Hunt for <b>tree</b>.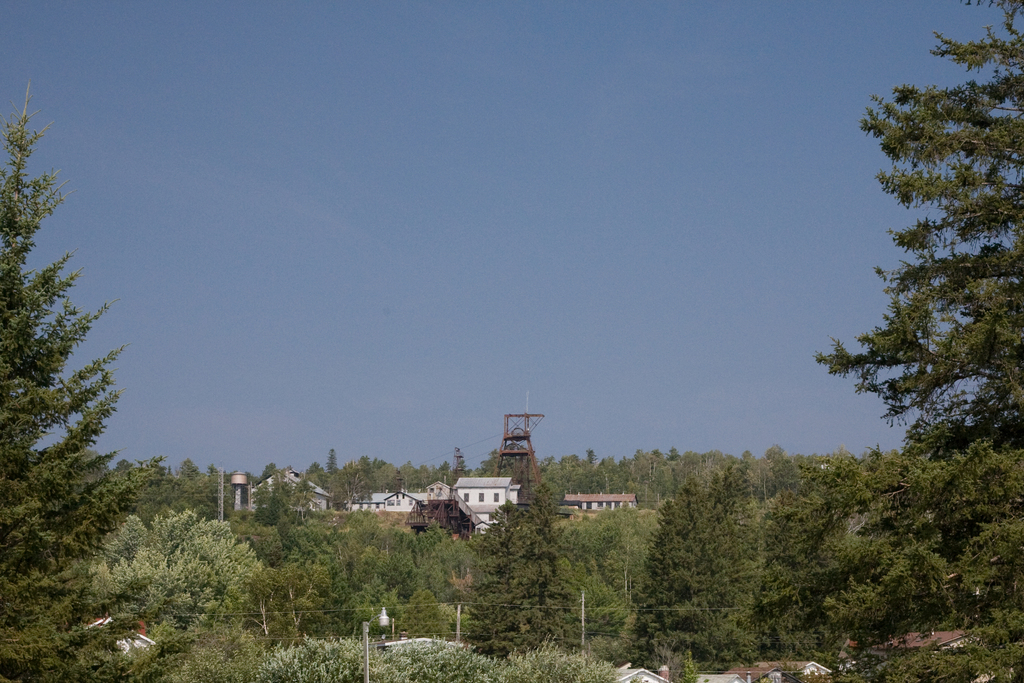
Hunted down at [602, 508, 651, 572].
